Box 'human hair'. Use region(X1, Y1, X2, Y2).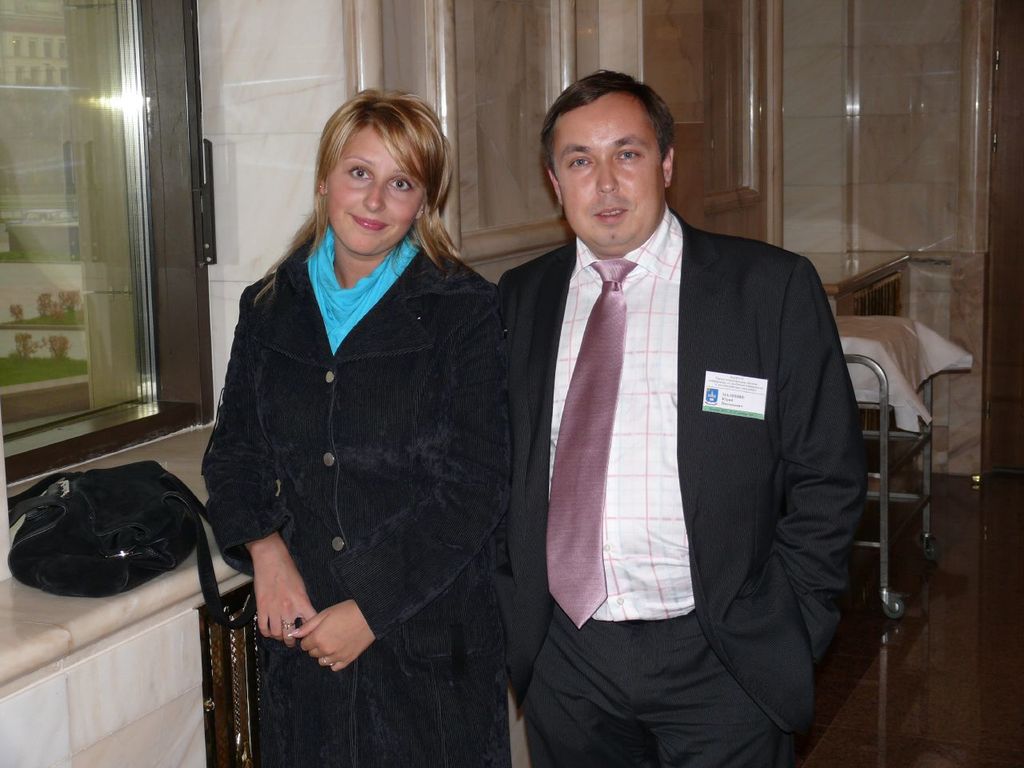
region(302, 75, 465, 260).
